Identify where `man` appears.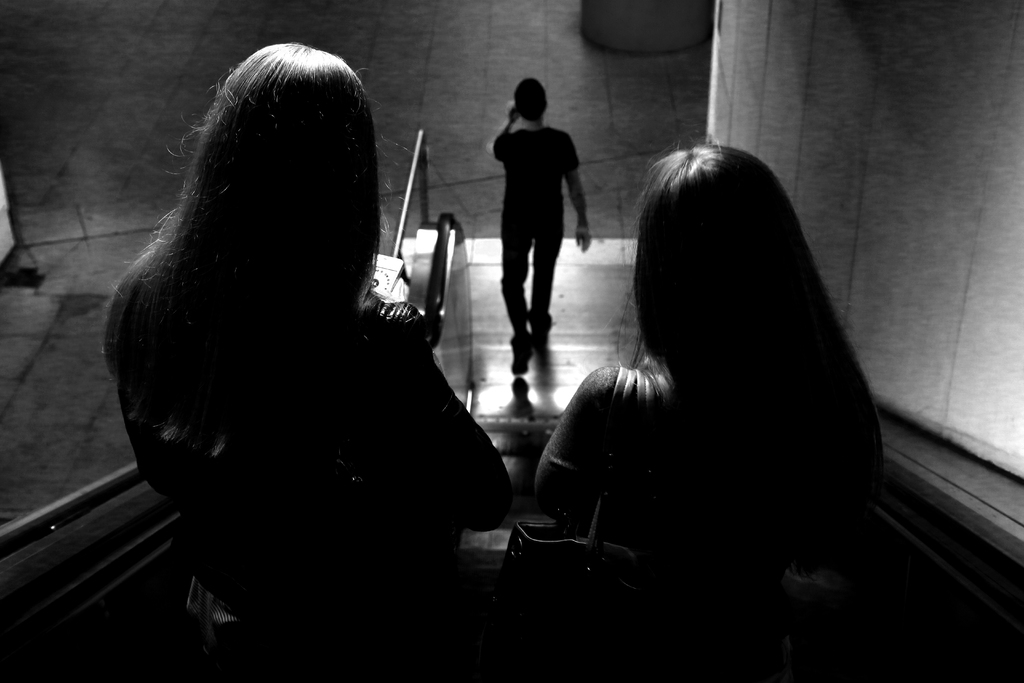
Appears at [485,82,587,354].
